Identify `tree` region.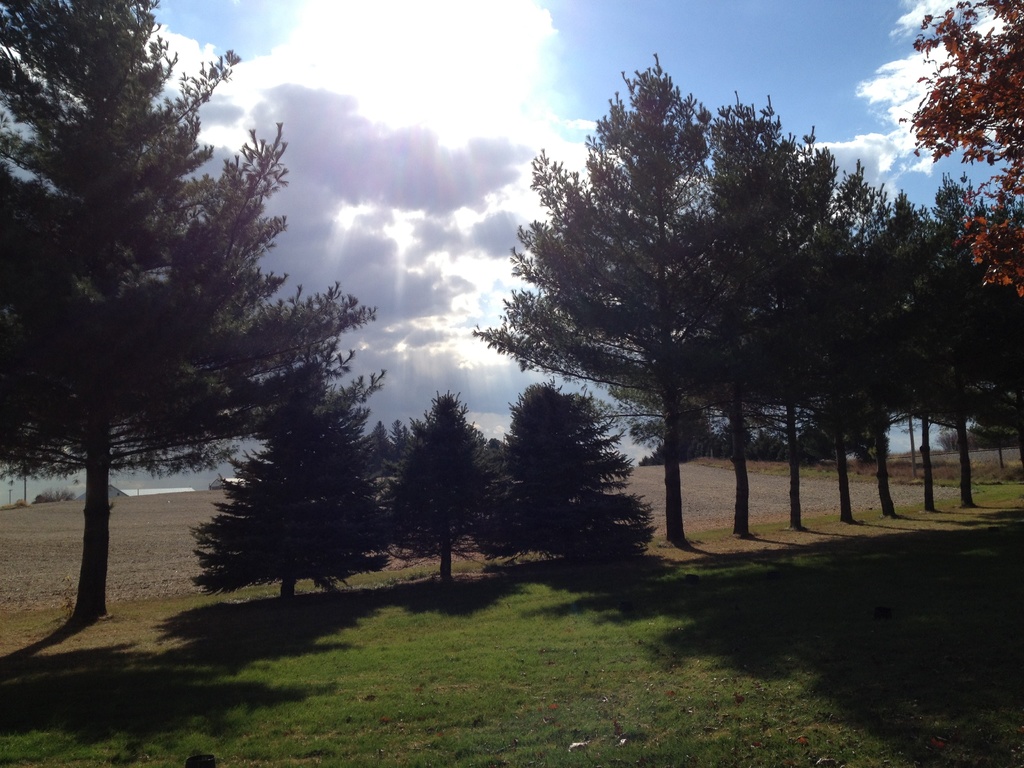
Region: (left=890, top=0, right=1023, bottom=305).
